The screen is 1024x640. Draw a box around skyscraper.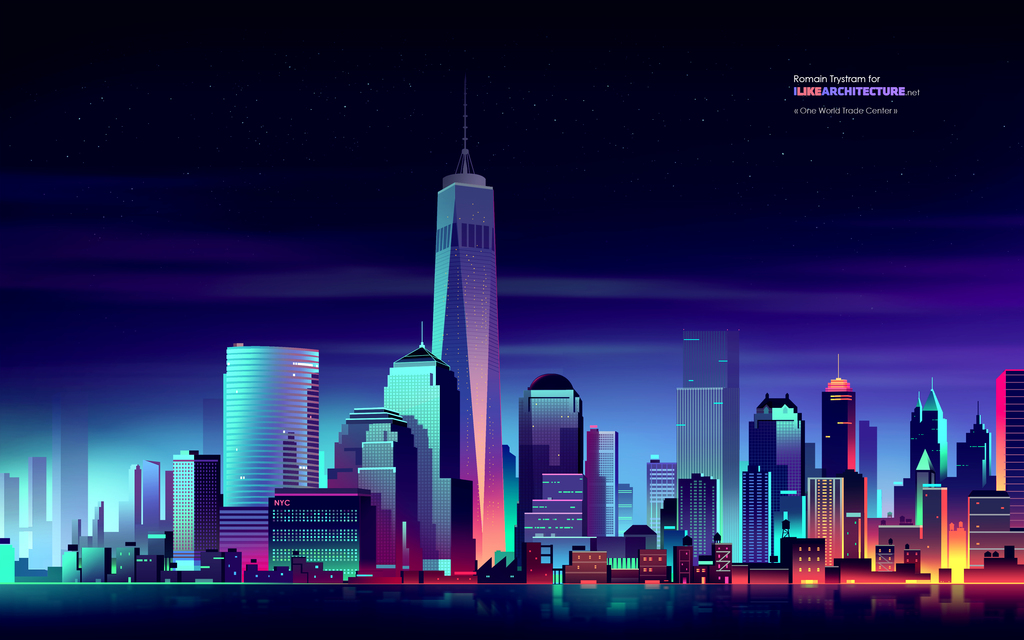
822:351:858:477.
